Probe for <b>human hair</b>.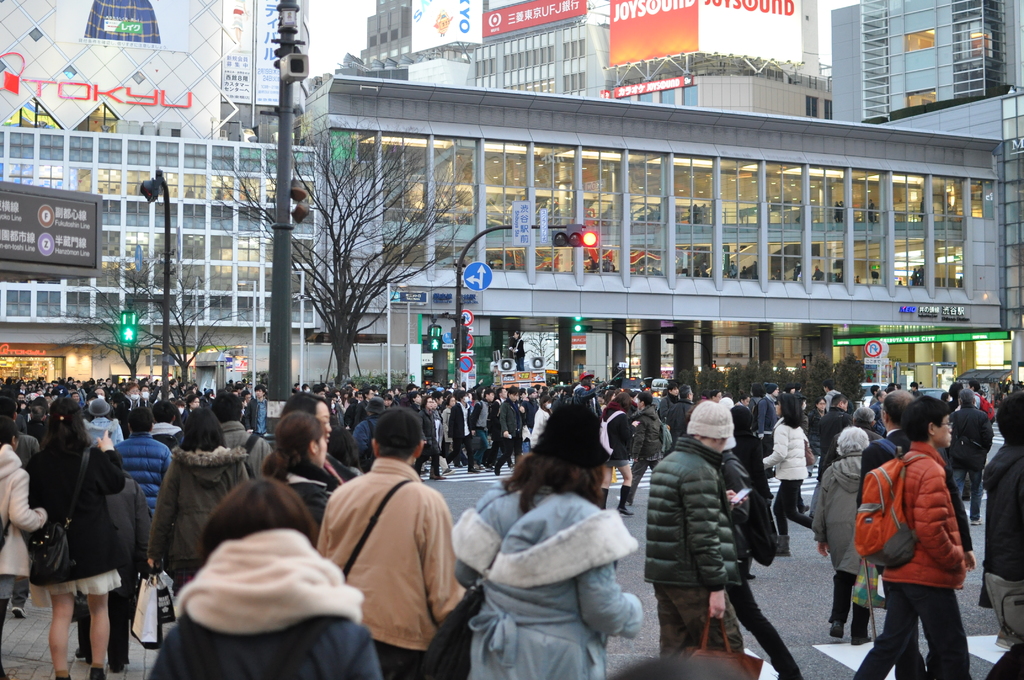
Probe result: box=[210, 391, 243, 426].
